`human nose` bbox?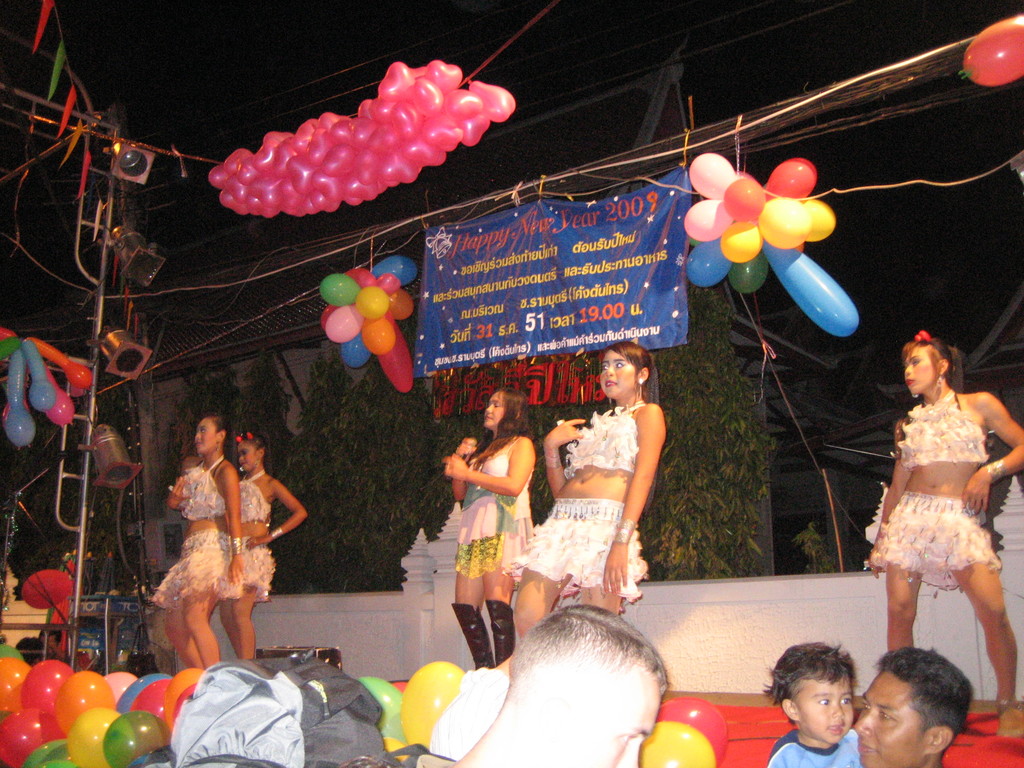
[x1=483, y1=404, x2=492, y2=413]
